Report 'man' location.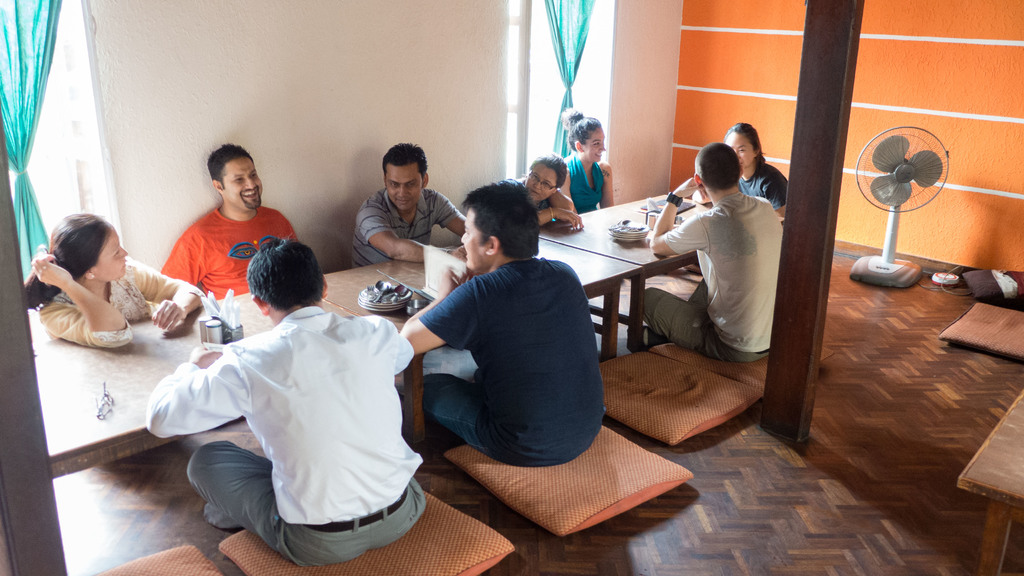
Report: BBox(147, 235, 428, 570).
